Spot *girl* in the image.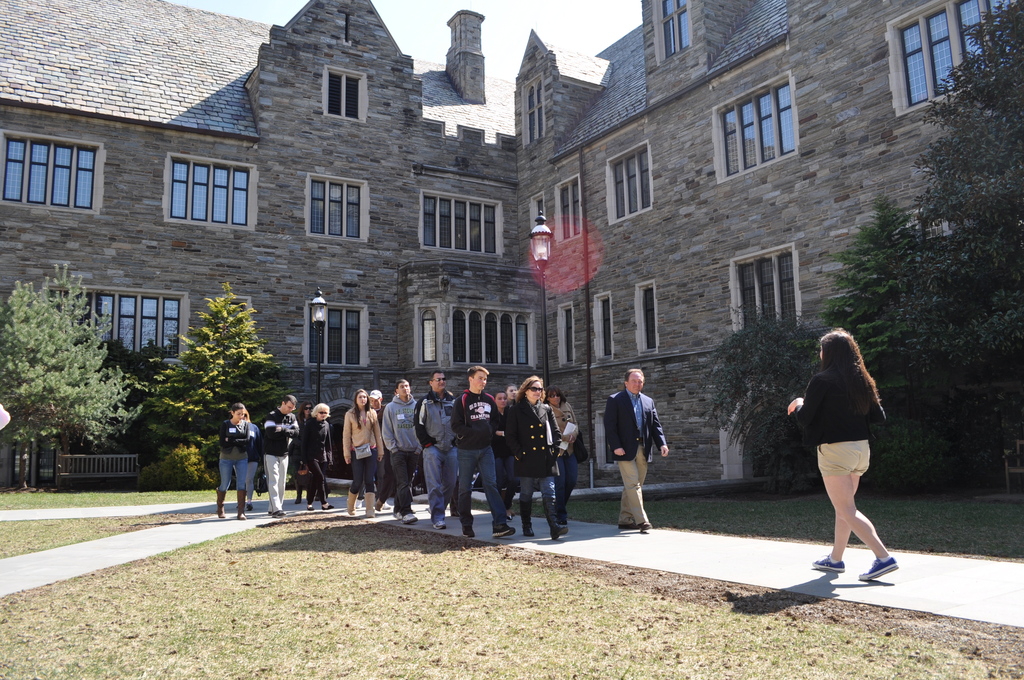
*girl* found at (218,399,250,521).
